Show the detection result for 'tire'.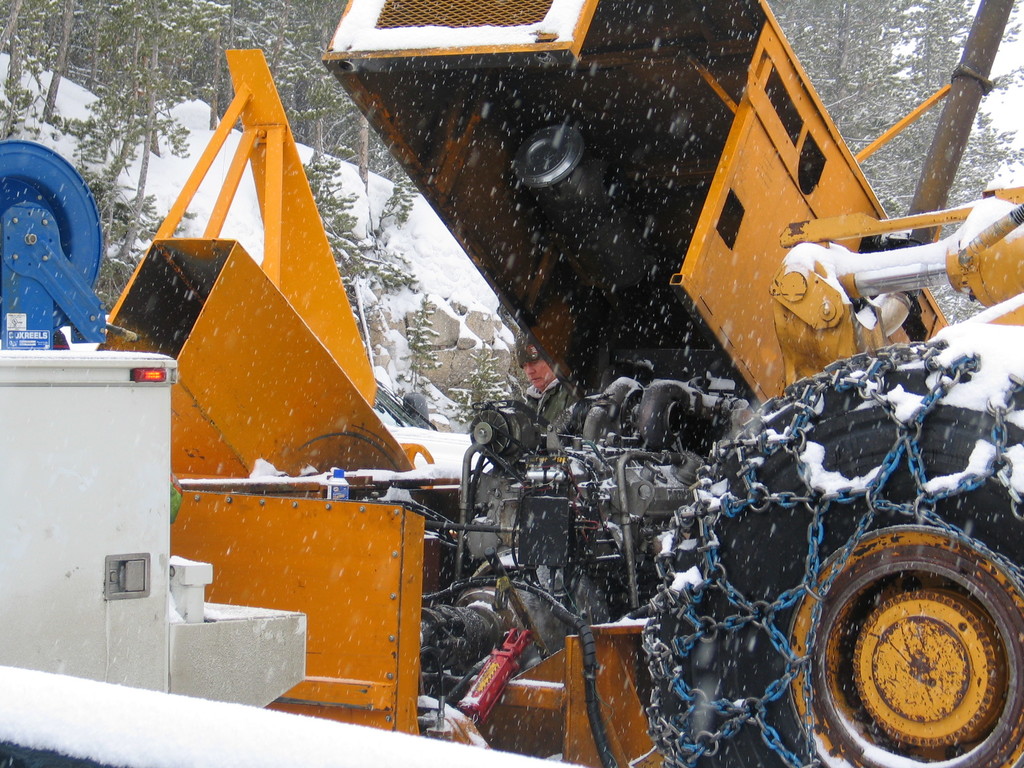
810:511:1014:763.
